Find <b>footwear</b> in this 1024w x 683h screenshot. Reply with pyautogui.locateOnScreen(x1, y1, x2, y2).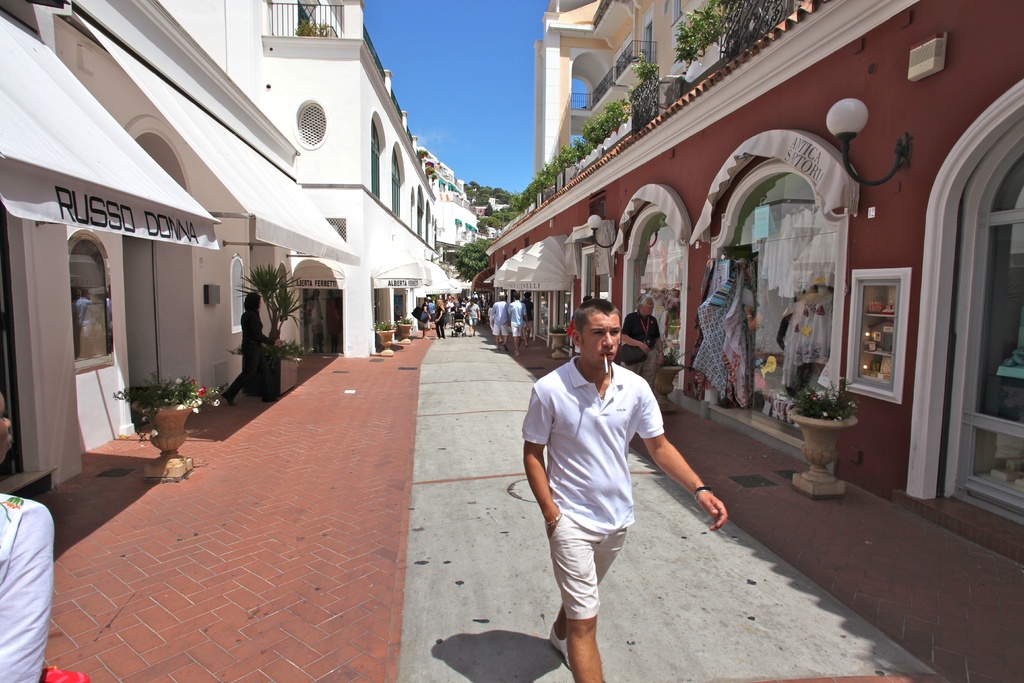
pyautogui.locateOnScreen(505, 345, 510, 352).
